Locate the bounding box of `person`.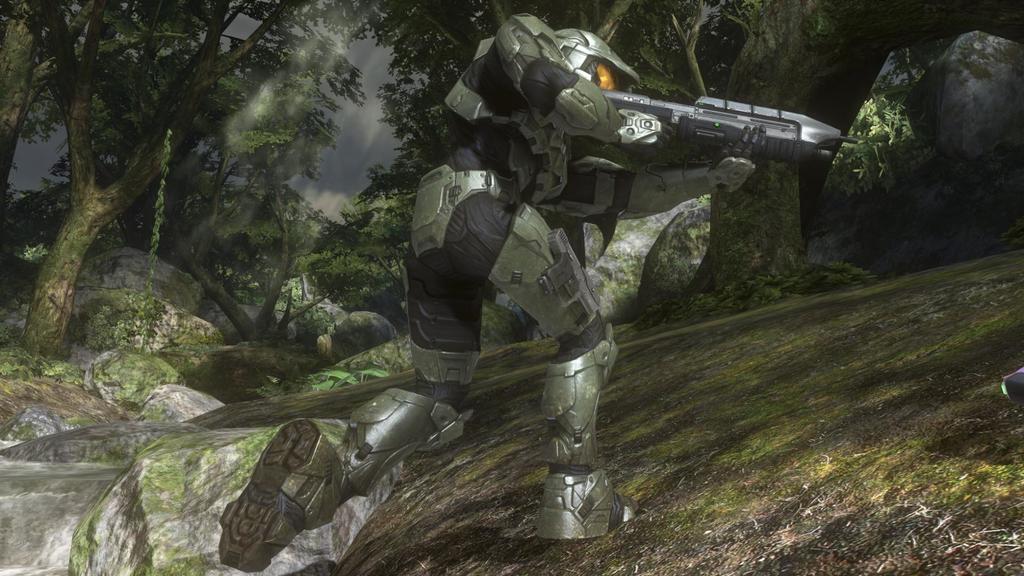
Bounding box: 216, 13, 765, 573.
